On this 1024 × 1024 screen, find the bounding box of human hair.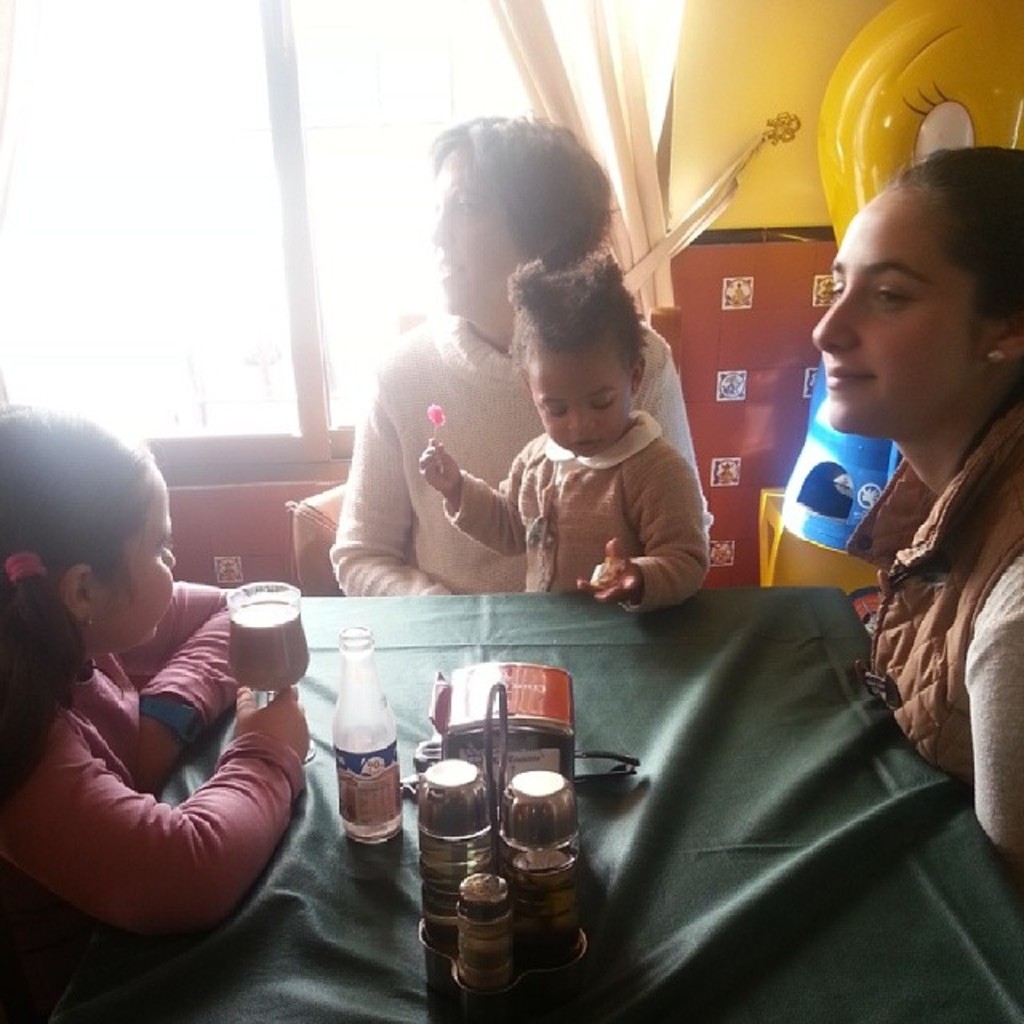
Bounding box: <box>507,253,629,373</box>.
